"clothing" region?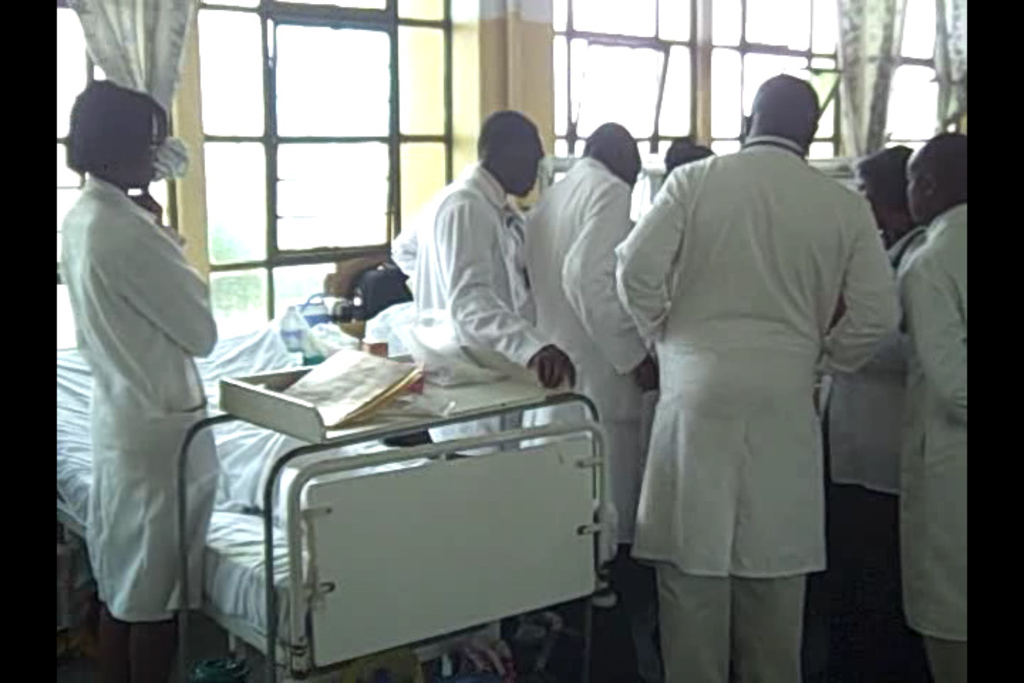
(521, 155, 639, 575)
